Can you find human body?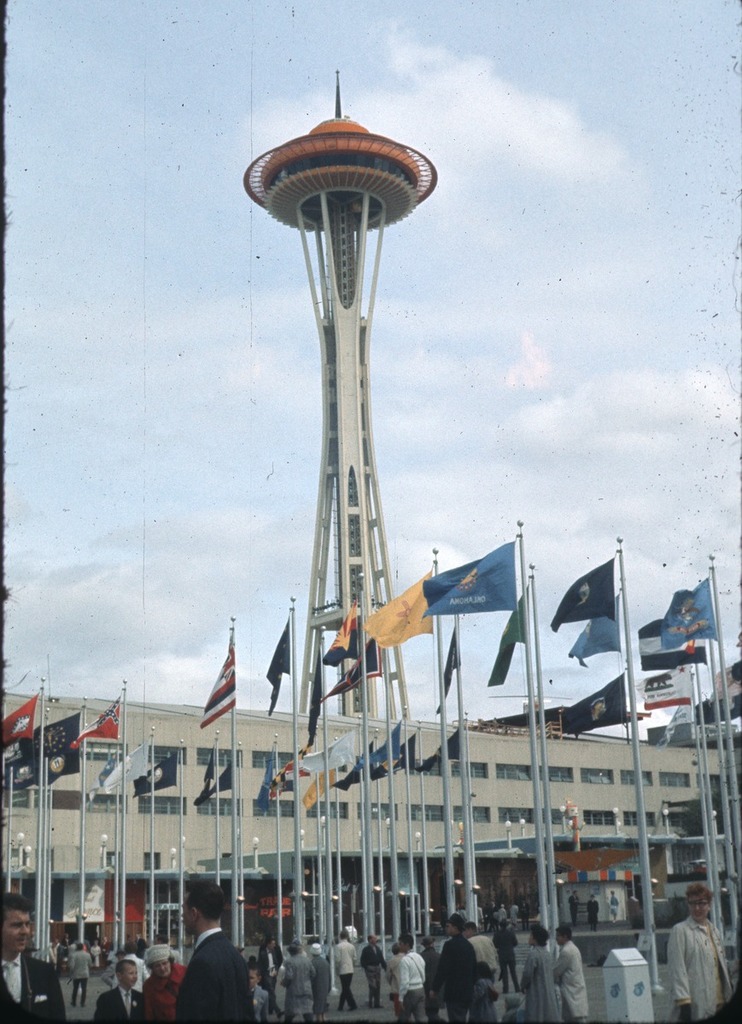
Yes, bounding box: x1=163 y1=906 x2=238 y2=1023.
